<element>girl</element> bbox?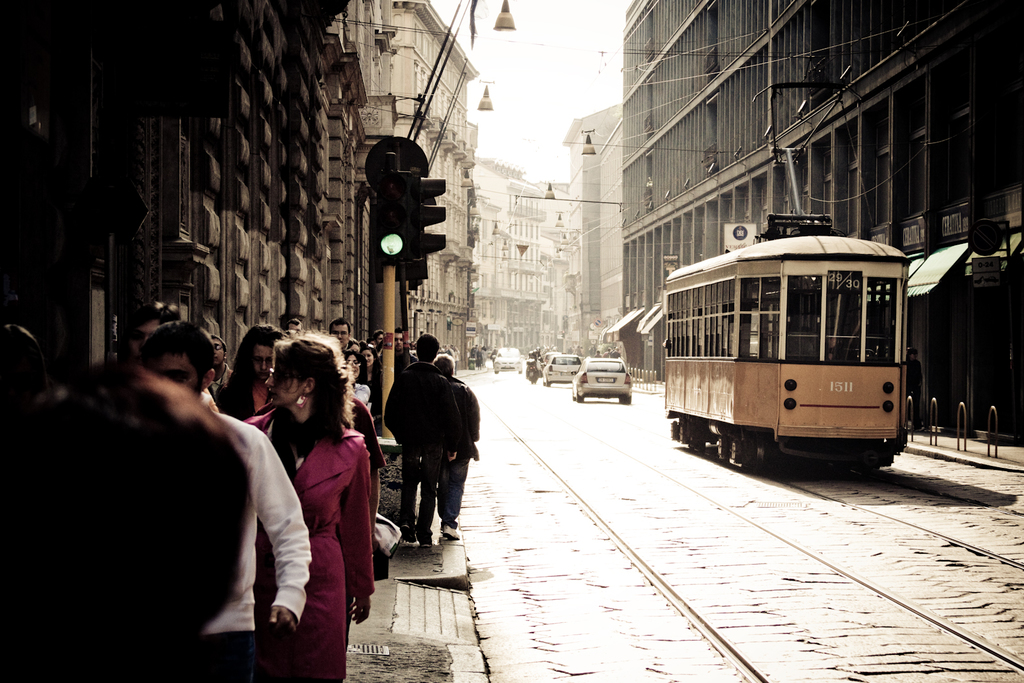
detection(238, 331, 376, 682)
